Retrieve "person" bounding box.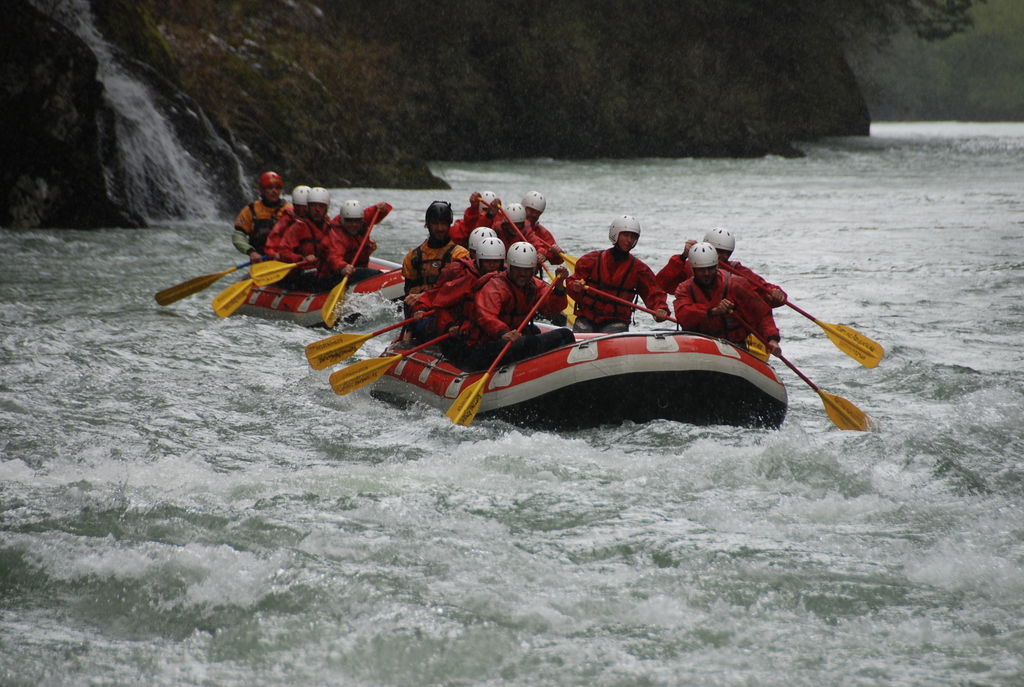
Bounding box: (left=636, top=226, right=785, bottom=319).
